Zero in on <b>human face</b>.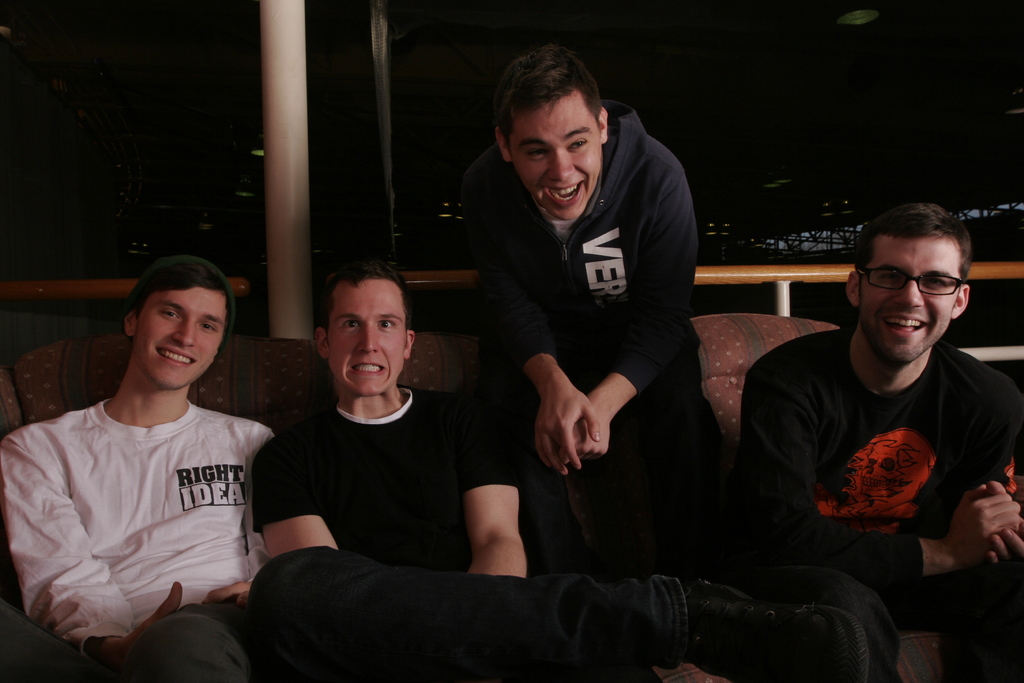
Zeroed in: box=[135, 291, 227, 393].
